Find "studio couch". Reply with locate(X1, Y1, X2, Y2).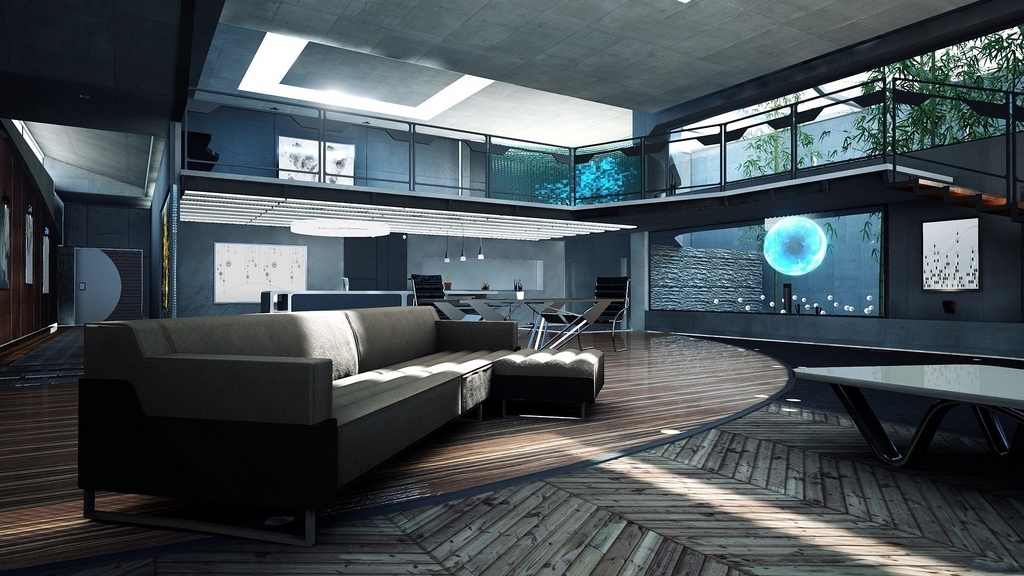
locate(76, 295, 610, 550).
